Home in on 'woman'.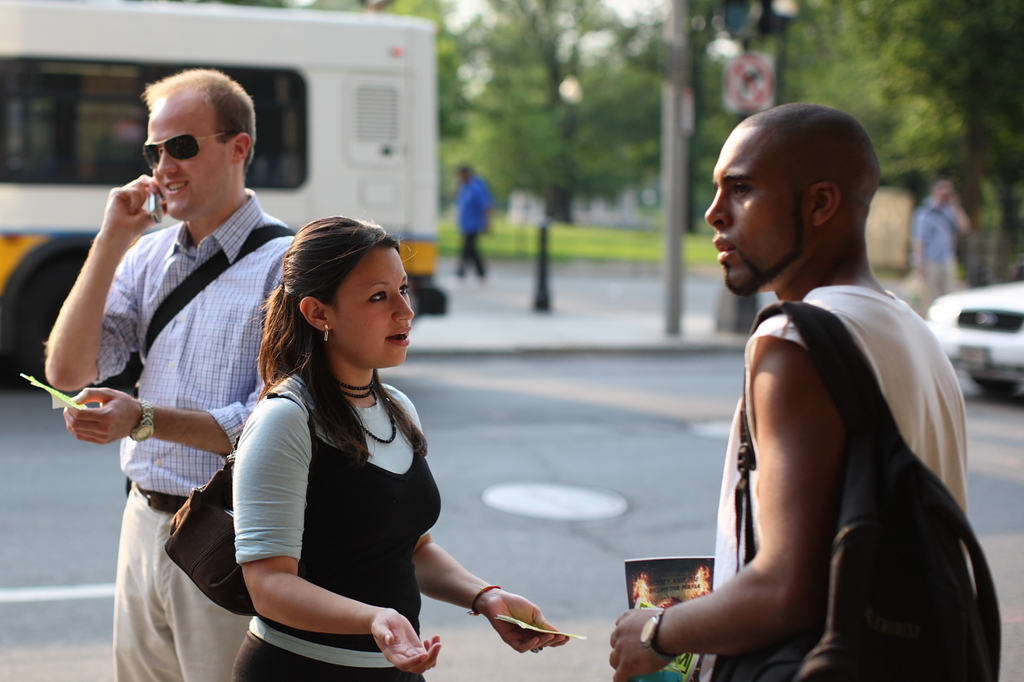
Homed in at (x1=194, y1=209, x2=480, y2=681).
